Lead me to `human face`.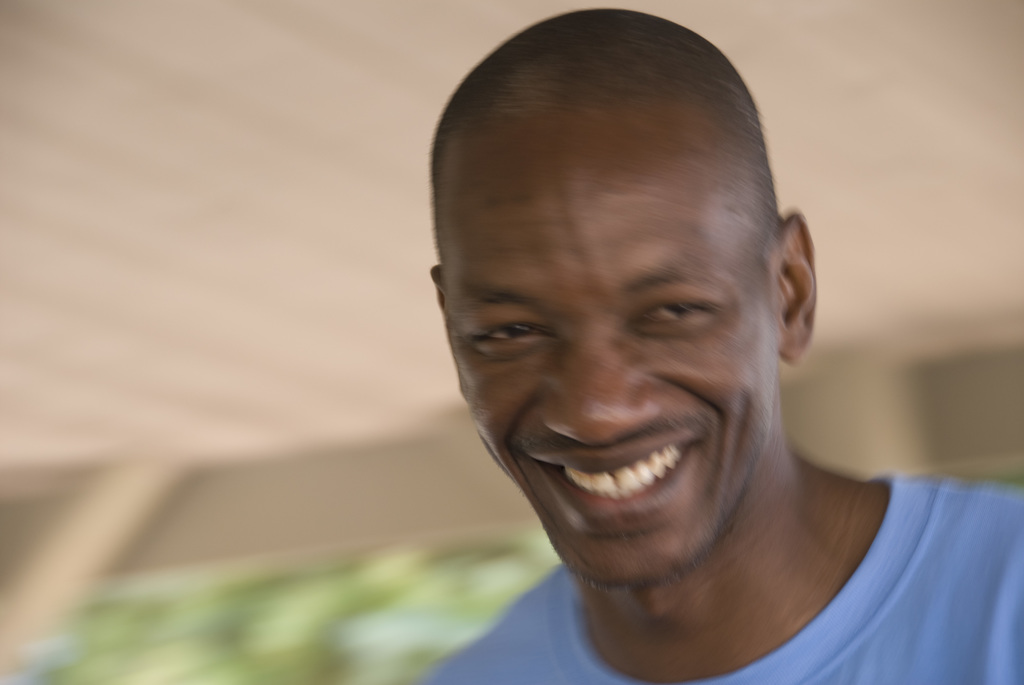
Lead to bbox=(447, 118, 800, 585).
